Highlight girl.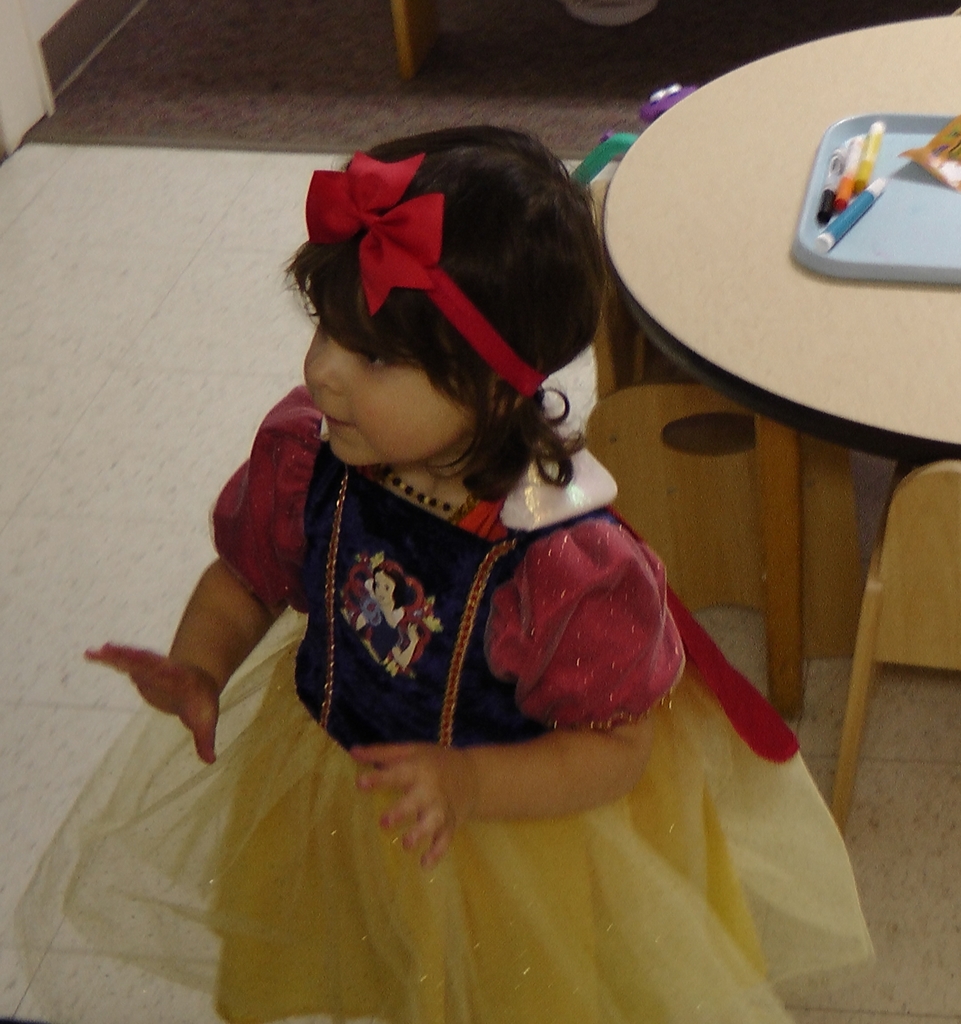
Highlighted region: [2,128,880,1023].
